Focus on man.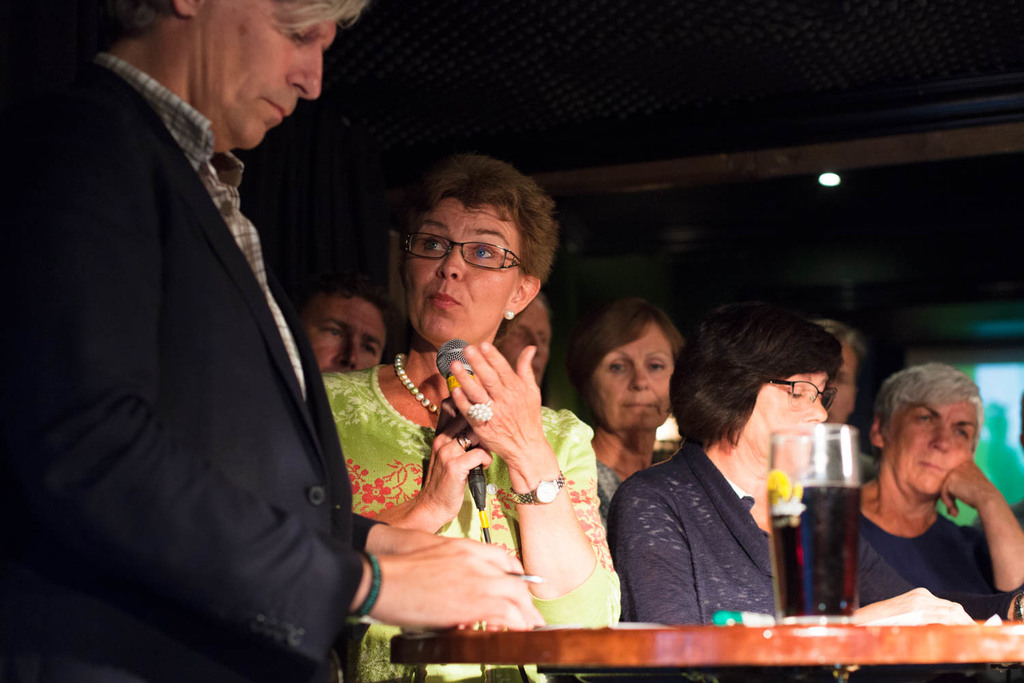
Focused at bbox(800, 363, 1023, 625).
